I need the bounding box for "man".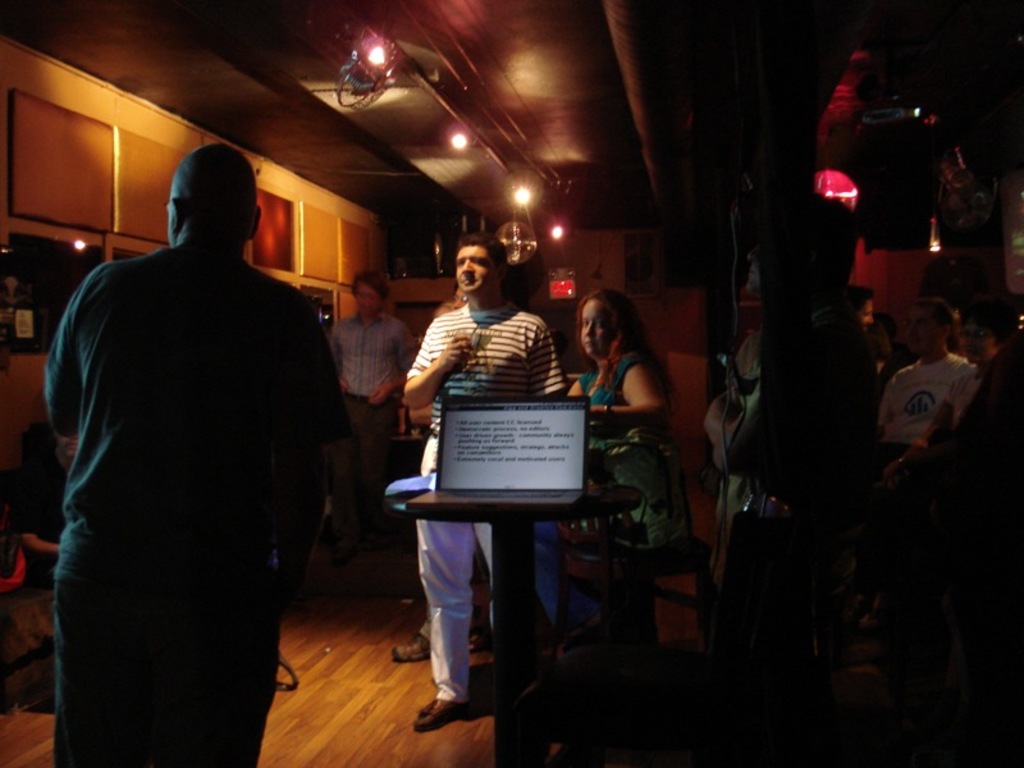
Here it is: box(42, 143, 338, 767).
